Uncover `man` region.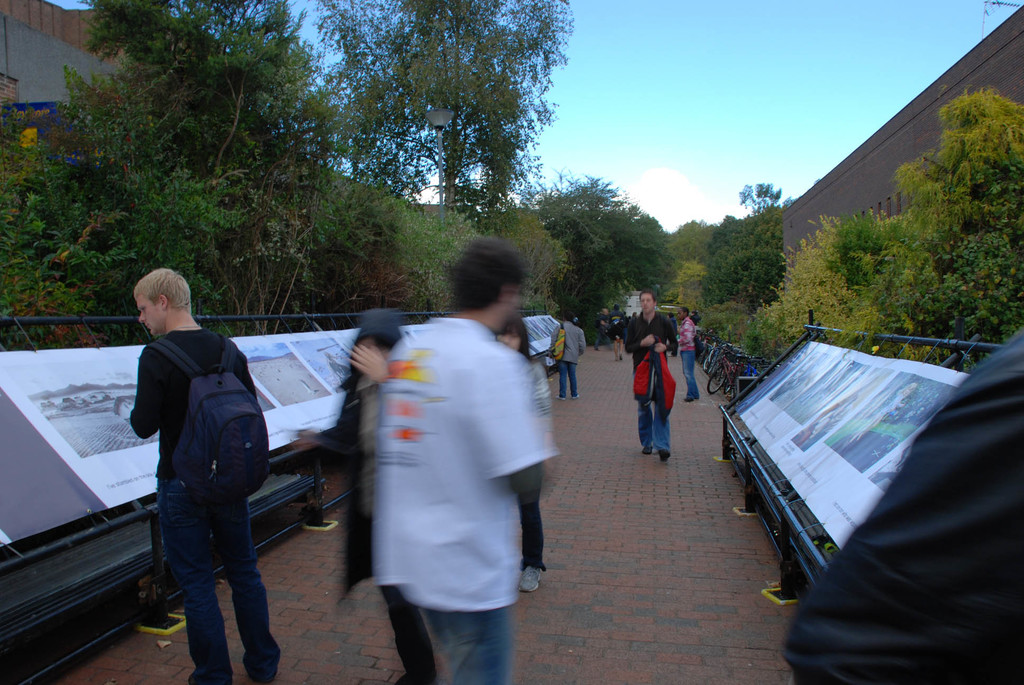
Uncovered: rect(624, 292, 676, 461).
